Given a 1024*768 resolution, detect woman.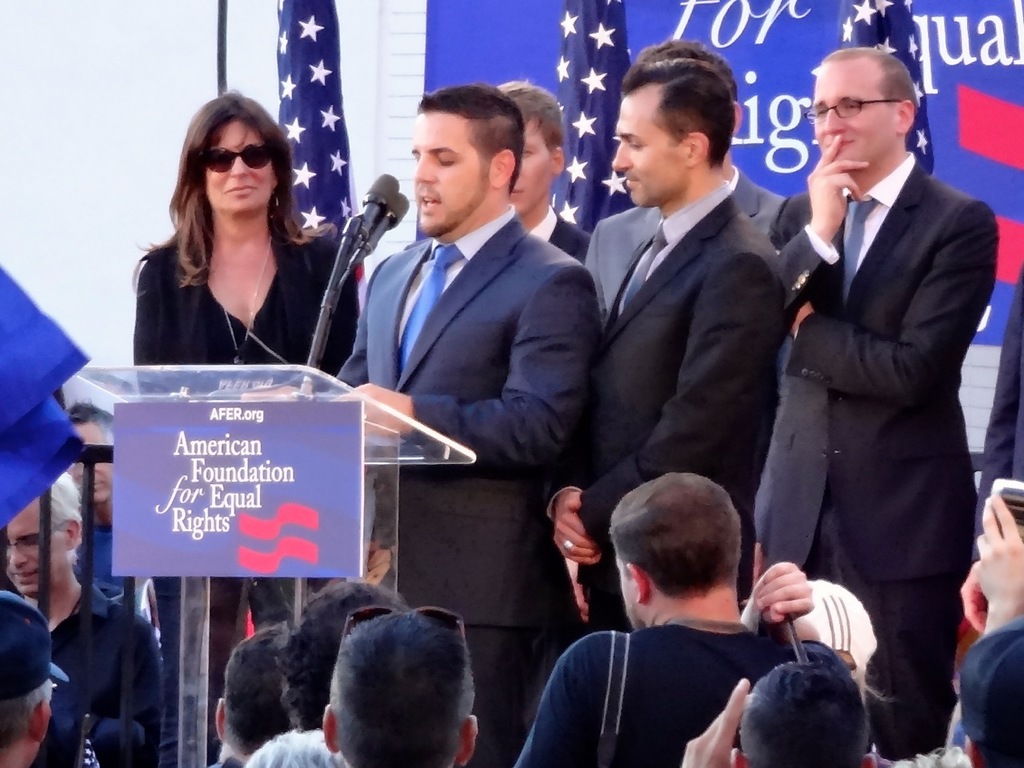
[left=126, top=89, right=362, bottom=767].
